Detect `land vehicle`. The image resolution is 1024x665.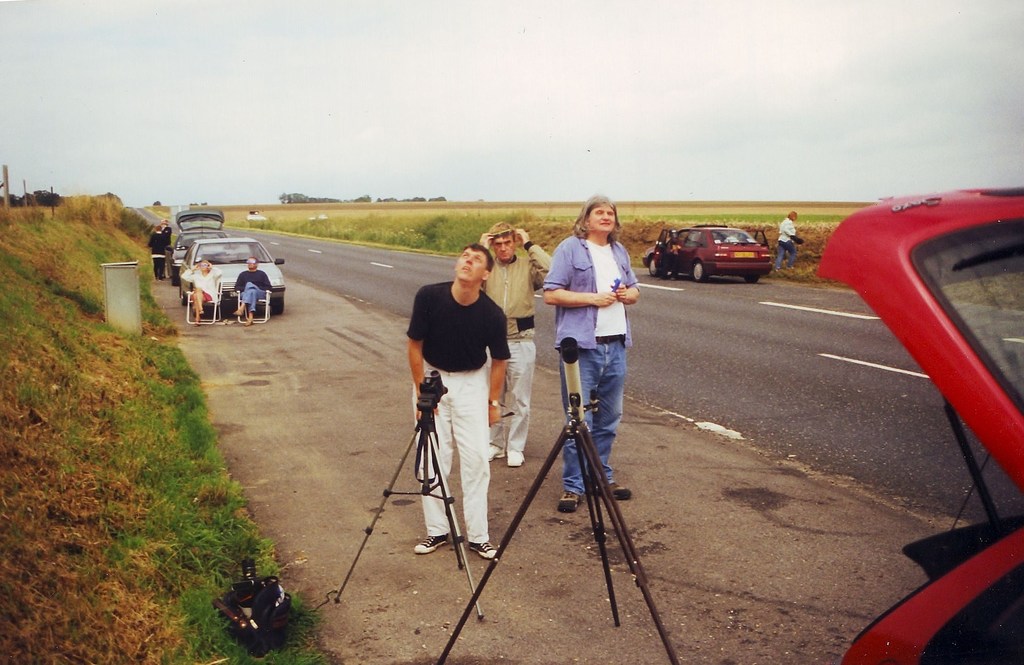
select_region(162, 232, 282, 328).
